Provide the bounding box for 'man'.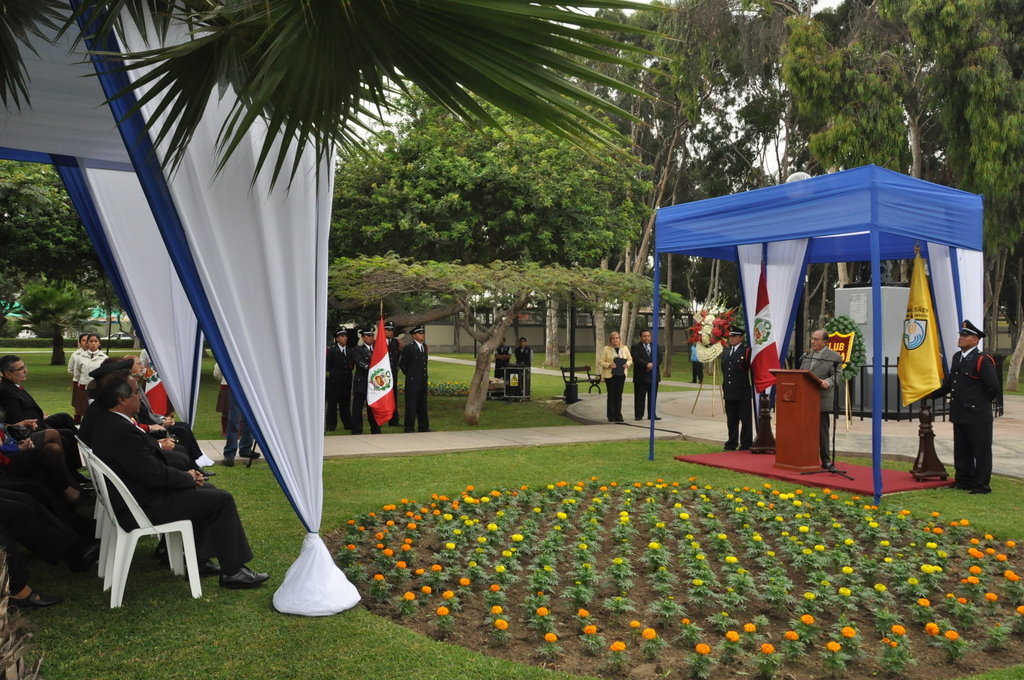
715 328 770 448.
